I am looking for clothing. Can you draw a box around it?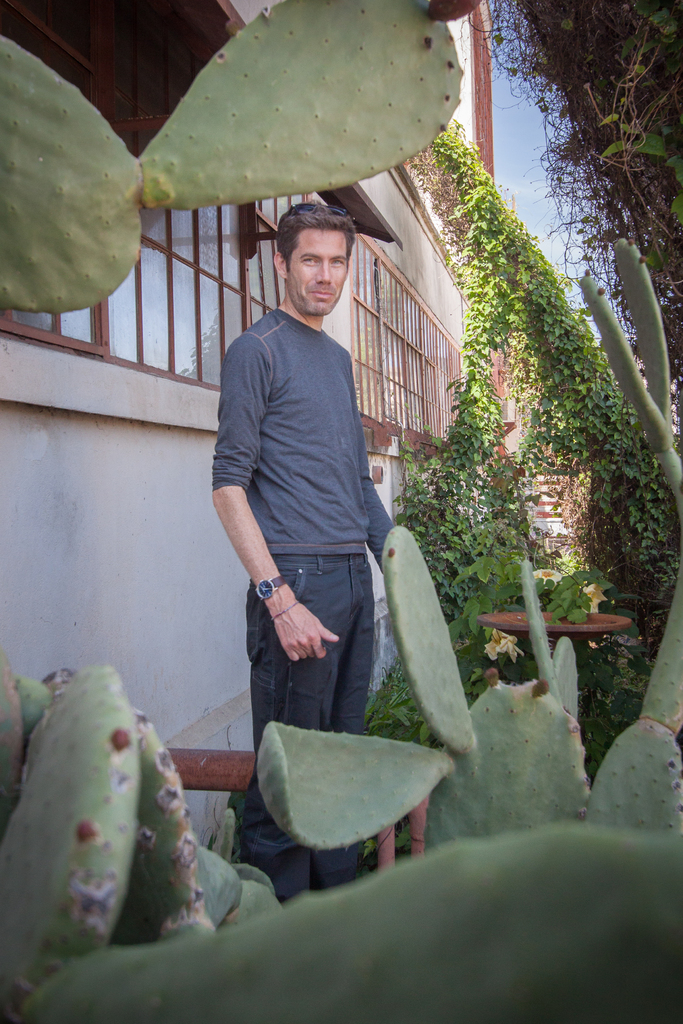
Sure, the bounding box is 211,307,395,901.
